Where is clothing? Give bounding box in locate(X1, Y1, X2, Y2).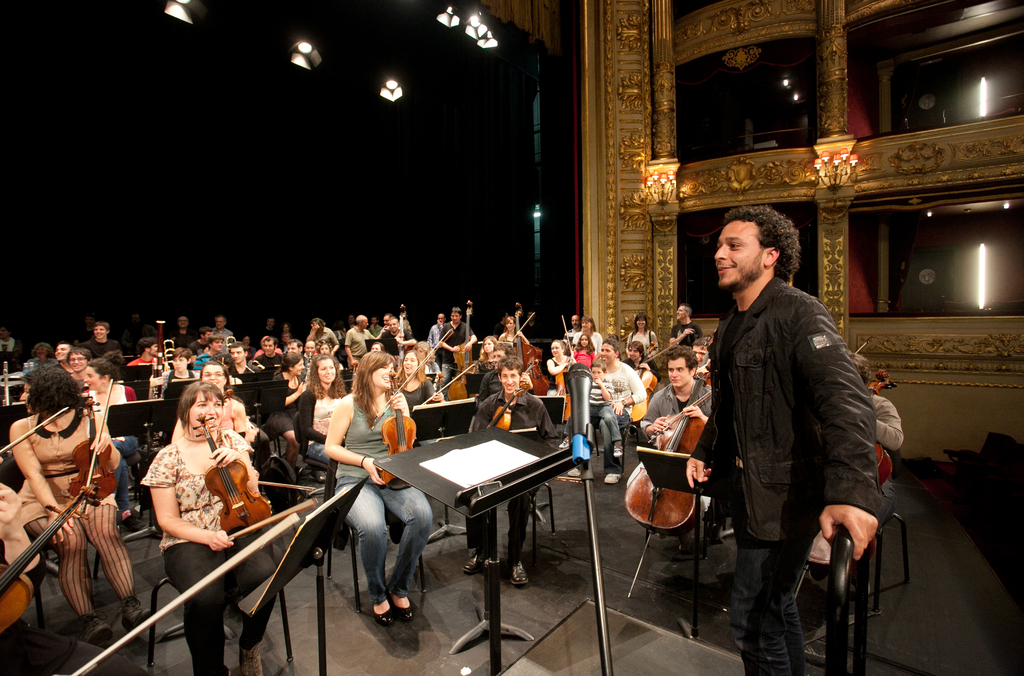
locate(164, 404, 268, 465).
